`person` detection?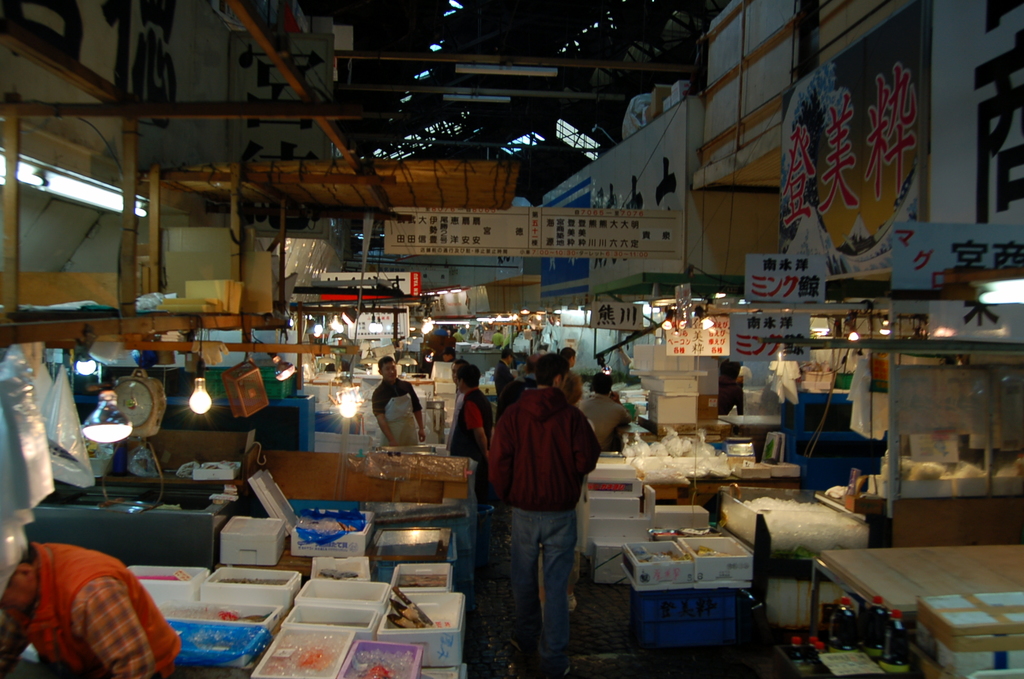
<region>719, 356, 743, 414</region>
